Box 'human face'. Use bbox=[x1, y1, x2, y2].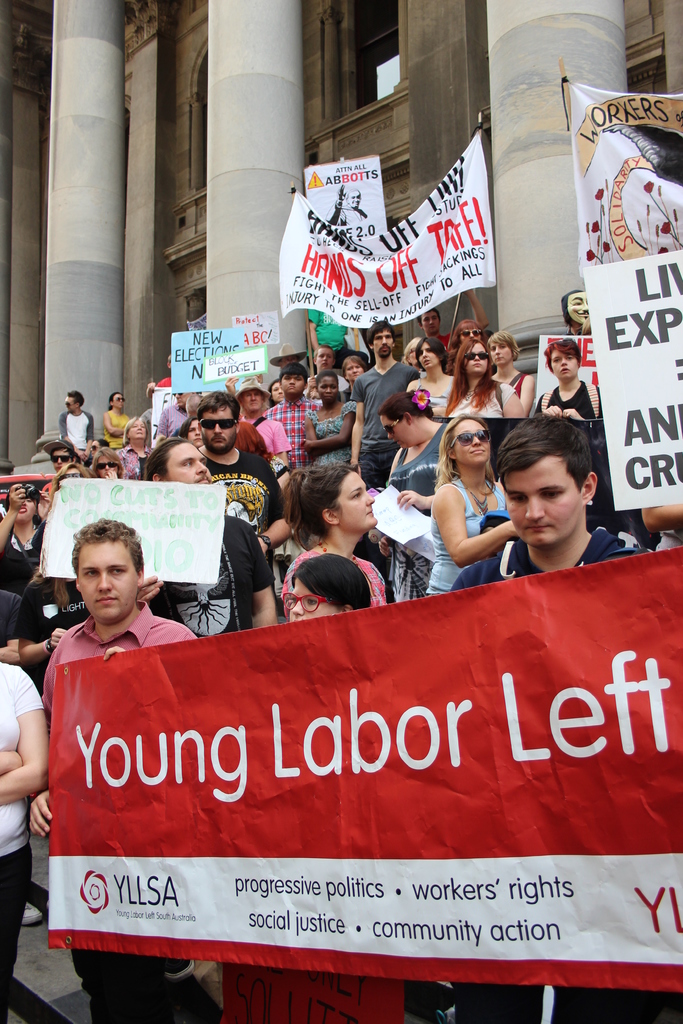
bbox=[279, 376, 306, 393].
